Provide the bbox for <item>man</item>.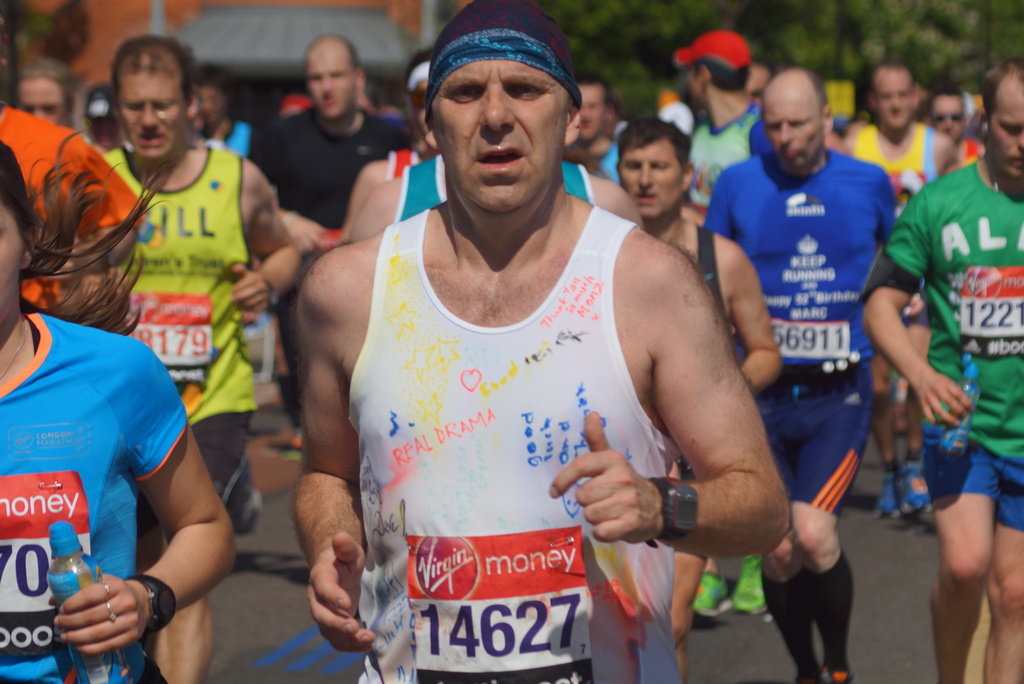
bbox(58, 36, 300, 683).
